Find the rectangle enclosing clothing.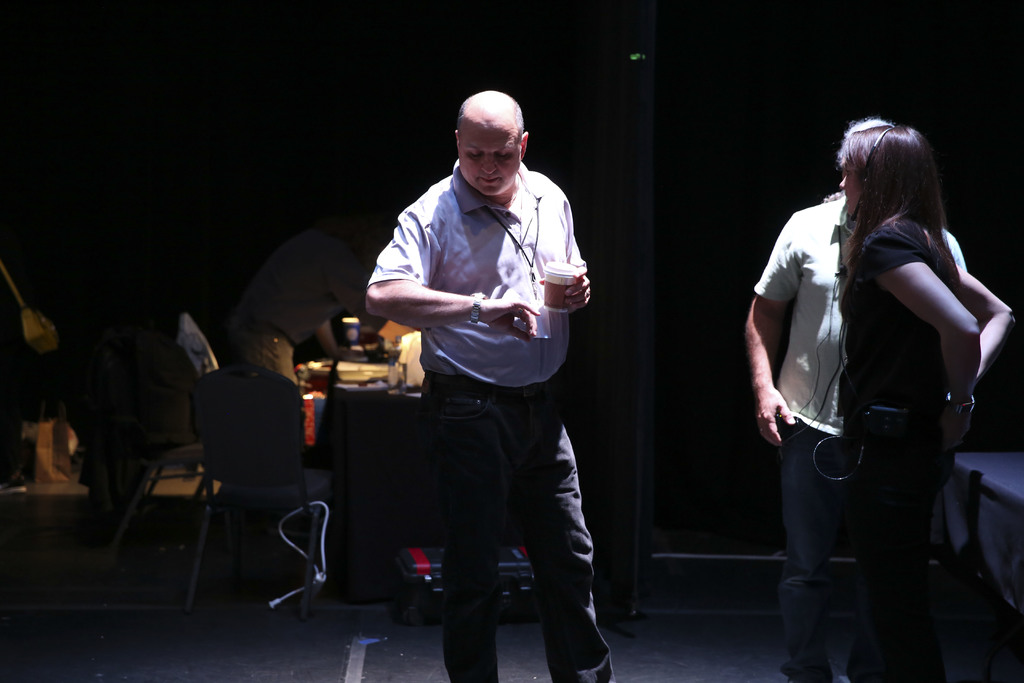
(350, 106, 601, 627).
